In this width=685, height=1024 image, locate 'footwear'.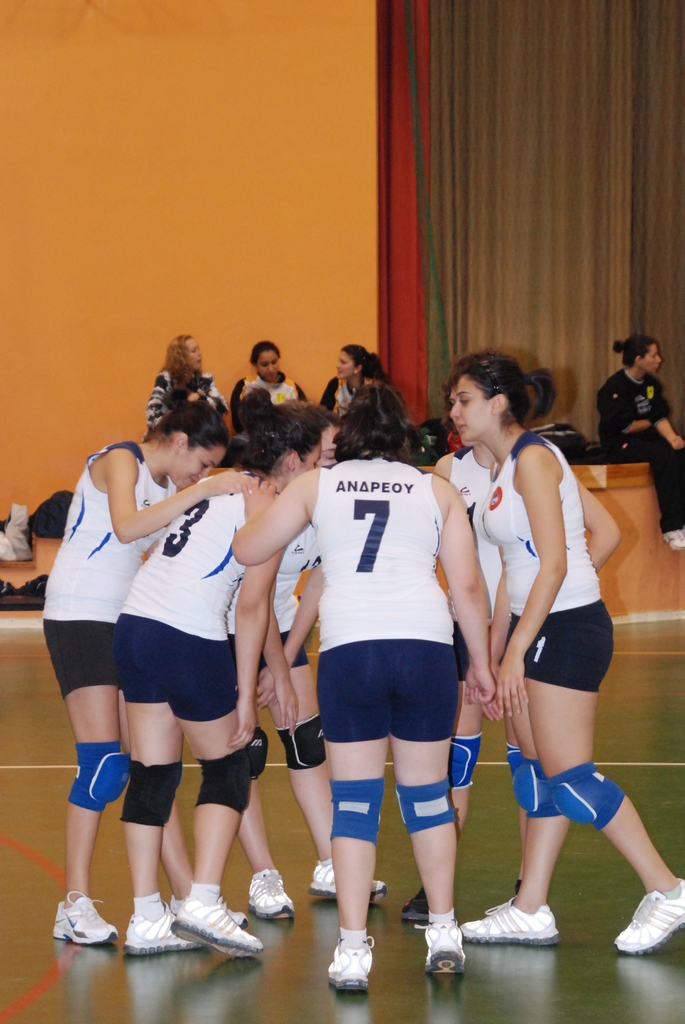
Bounding box: x1=329 y1=937 x2=374 y2=991.
